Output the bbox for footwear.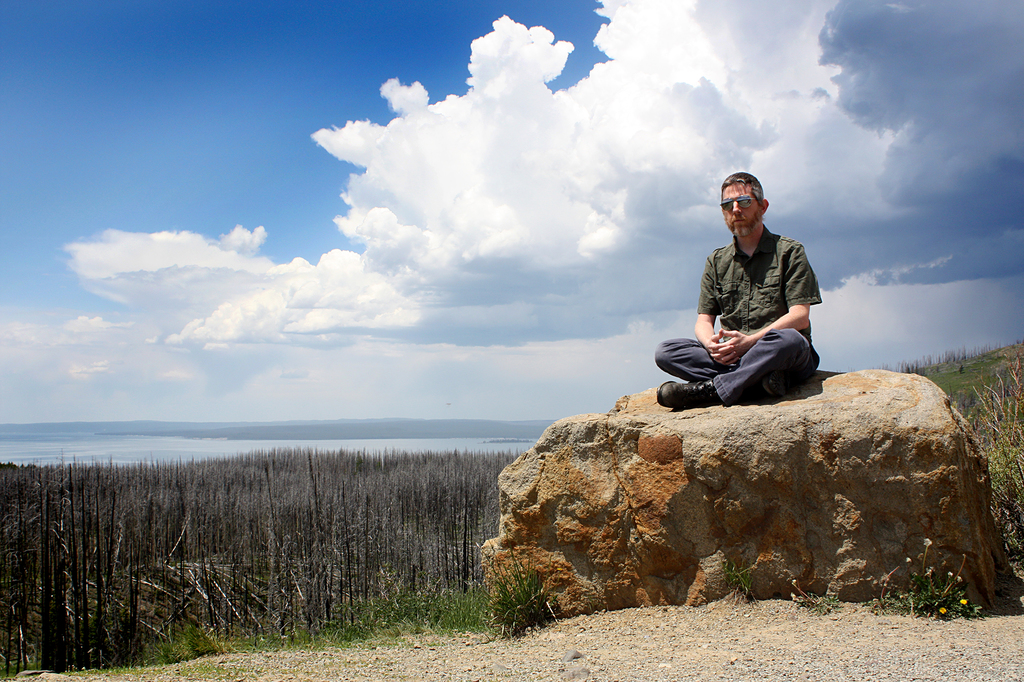
<bbox>656, 376, 715, 413</bbox>.
